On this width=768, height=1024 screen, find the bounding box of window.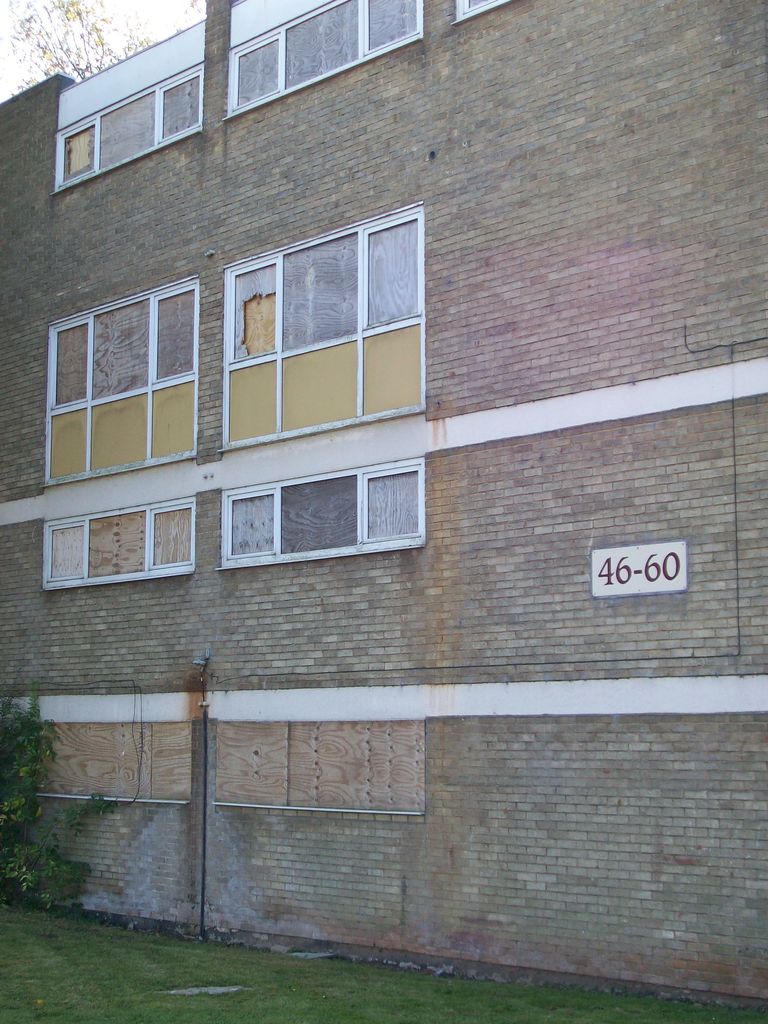
Bounding box: bbox(214, 197, 422, 451).
